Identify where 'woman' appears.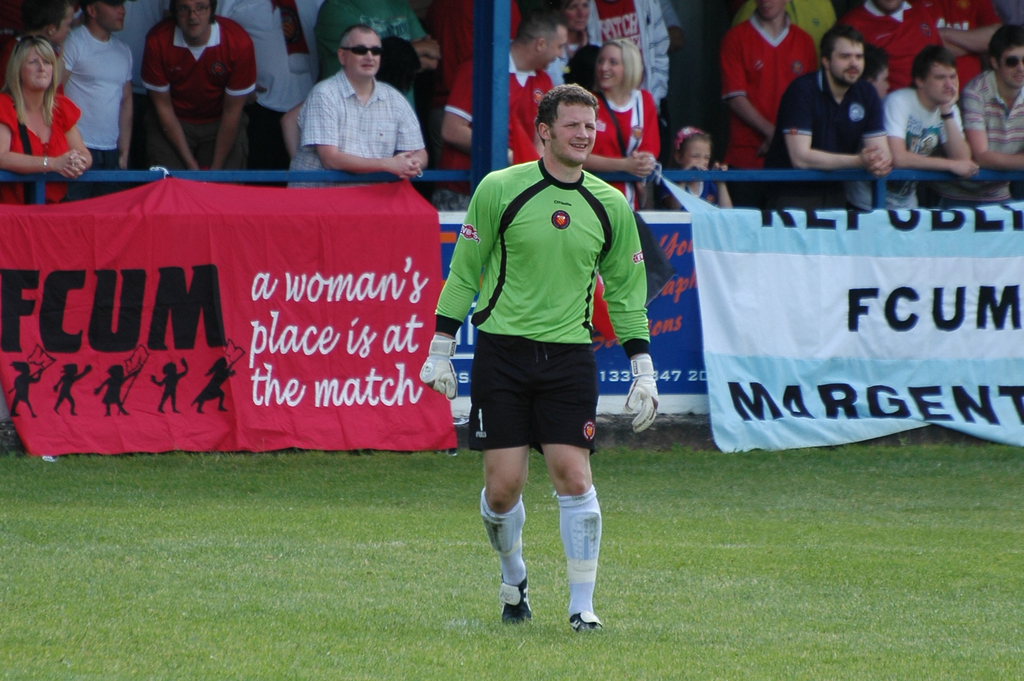
Appears at <region>541, 0, 604, 85</region>.
